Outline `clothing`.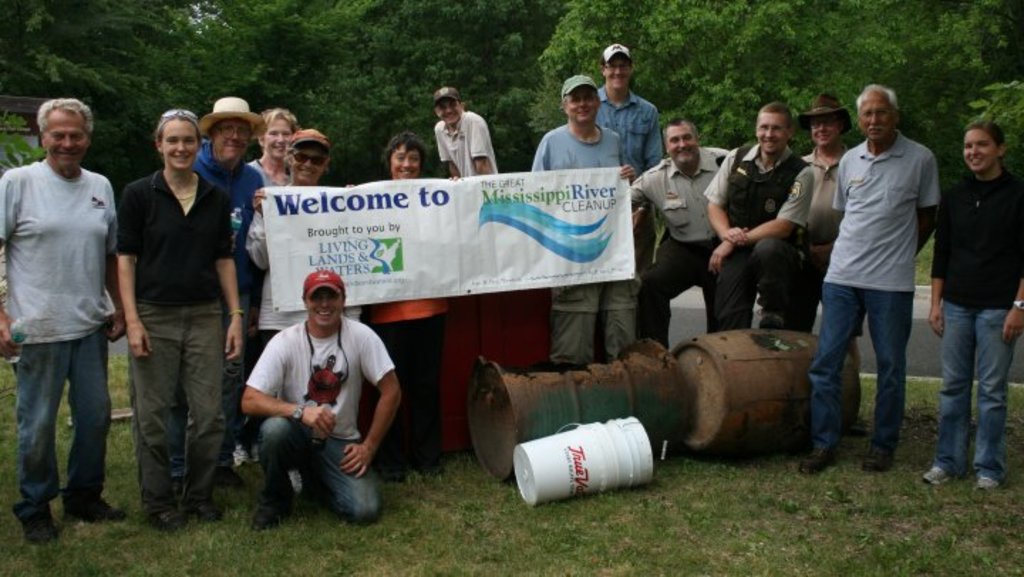
Outline: (x1=245, y1=317, x2=407, y2=523).
